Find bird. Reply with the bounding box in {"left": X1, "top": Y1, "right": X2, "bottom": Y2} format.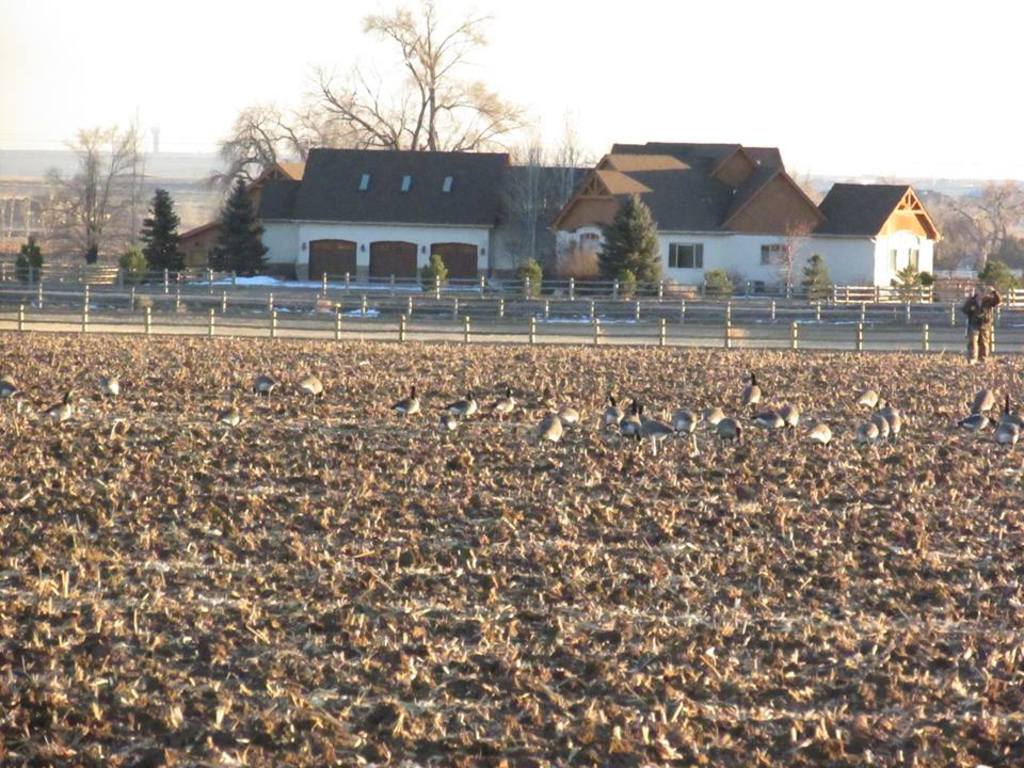
{"left": 0, "top": 370, "right": 20, "bottom": 405}.
